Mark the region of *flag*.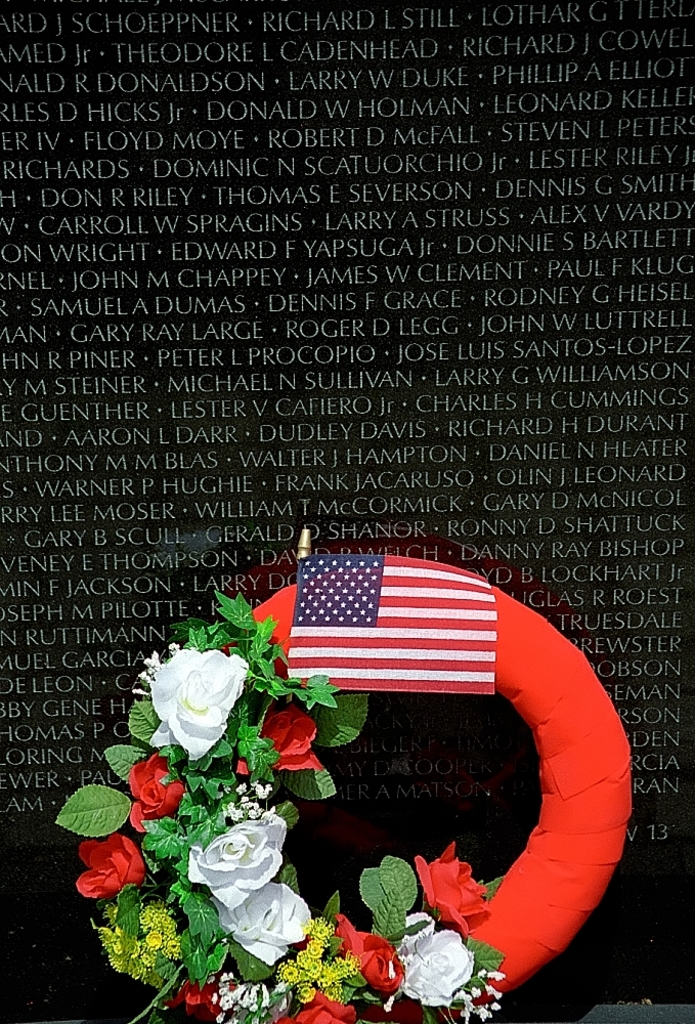
Region: box=[284, 566, 491, 717].
